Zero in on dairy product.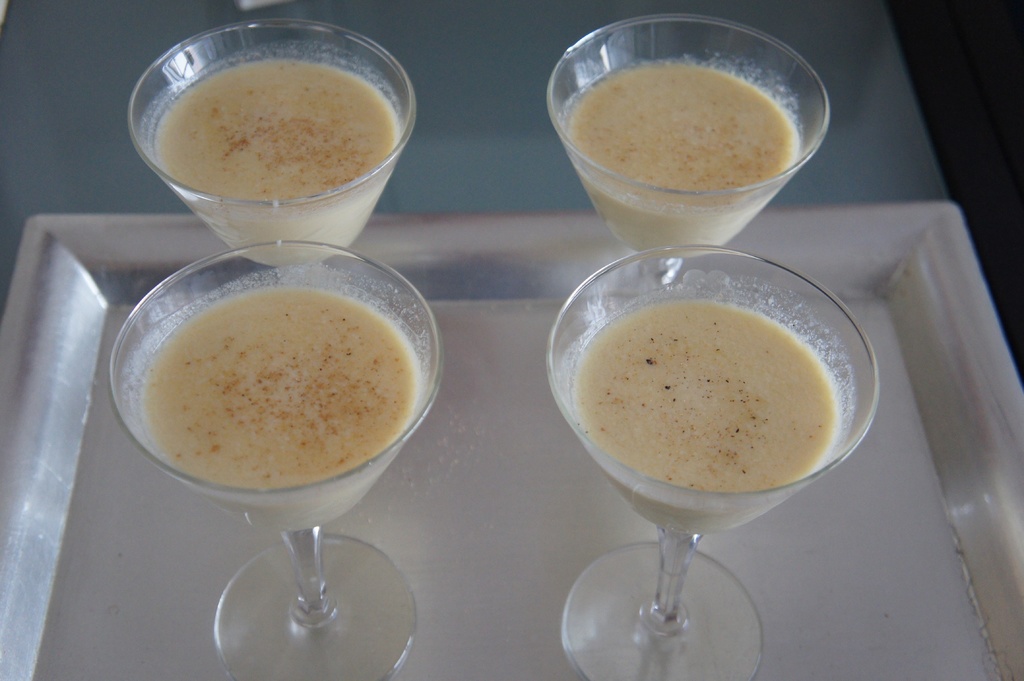
Zeroed in: (x1=132, y1=282, x2=424, y2=502).
